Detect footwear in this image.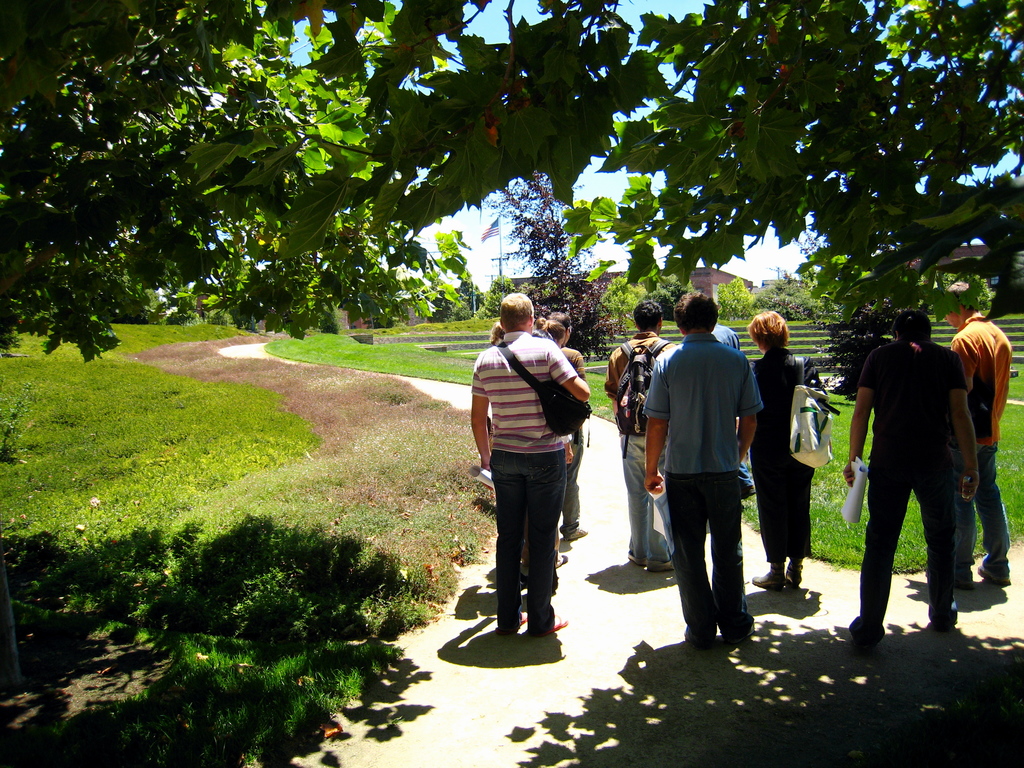
Detection: [x1=850, y1=627, x2=877, y2=645].
